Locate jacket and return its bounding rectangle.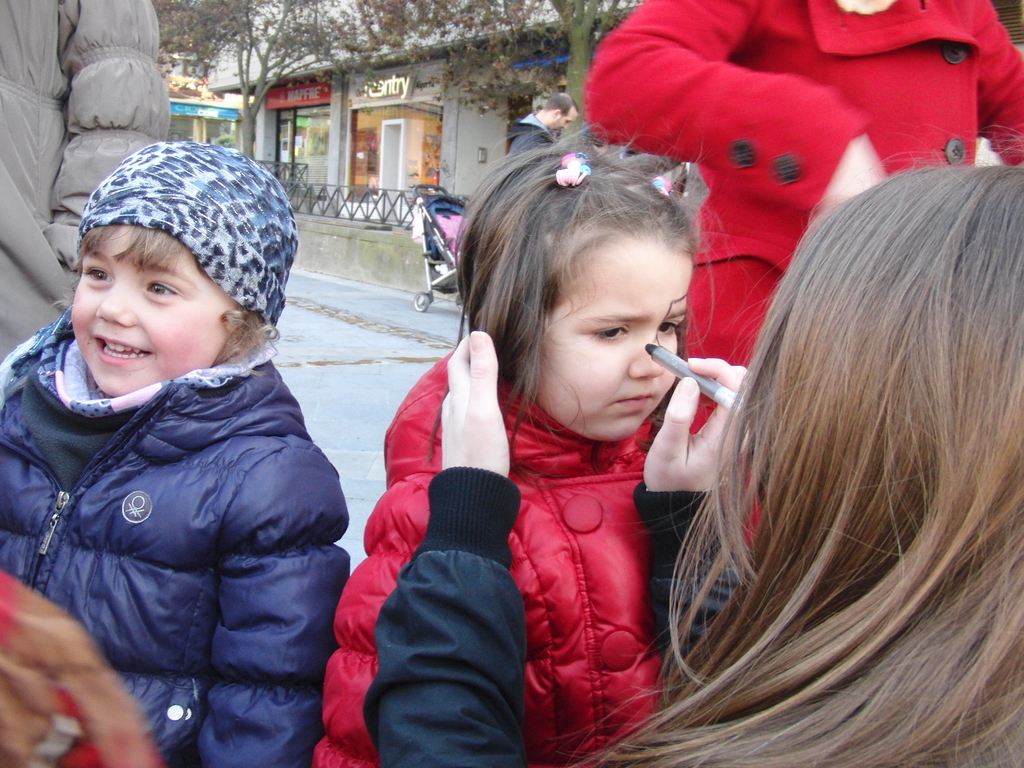
pyautogui.locateOnScreen(0, 0, 172, 362).
